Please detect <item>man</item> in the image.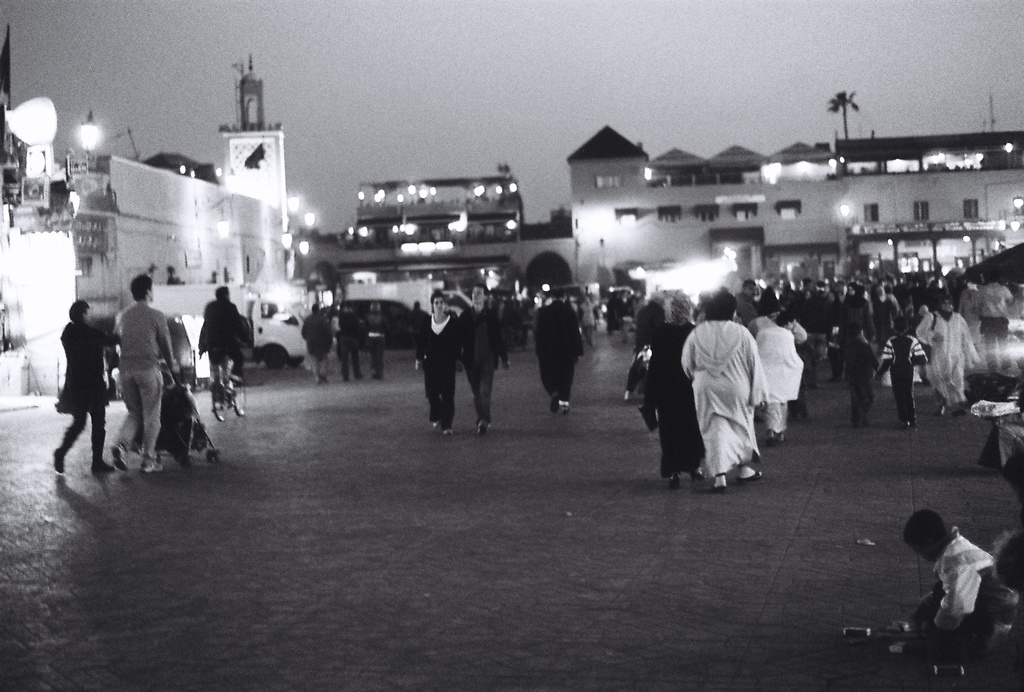
(736, 277, 755, 324).
